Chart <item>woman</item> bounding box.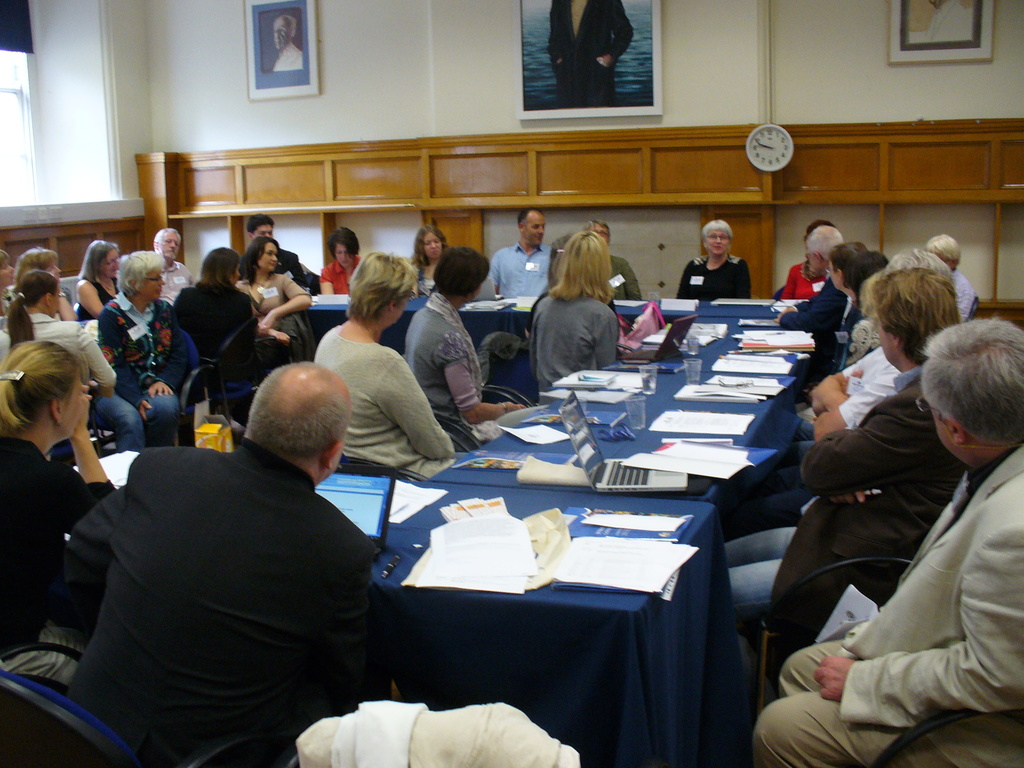
Charted: <bbox>319, 227, 370, 296</bbox>.
